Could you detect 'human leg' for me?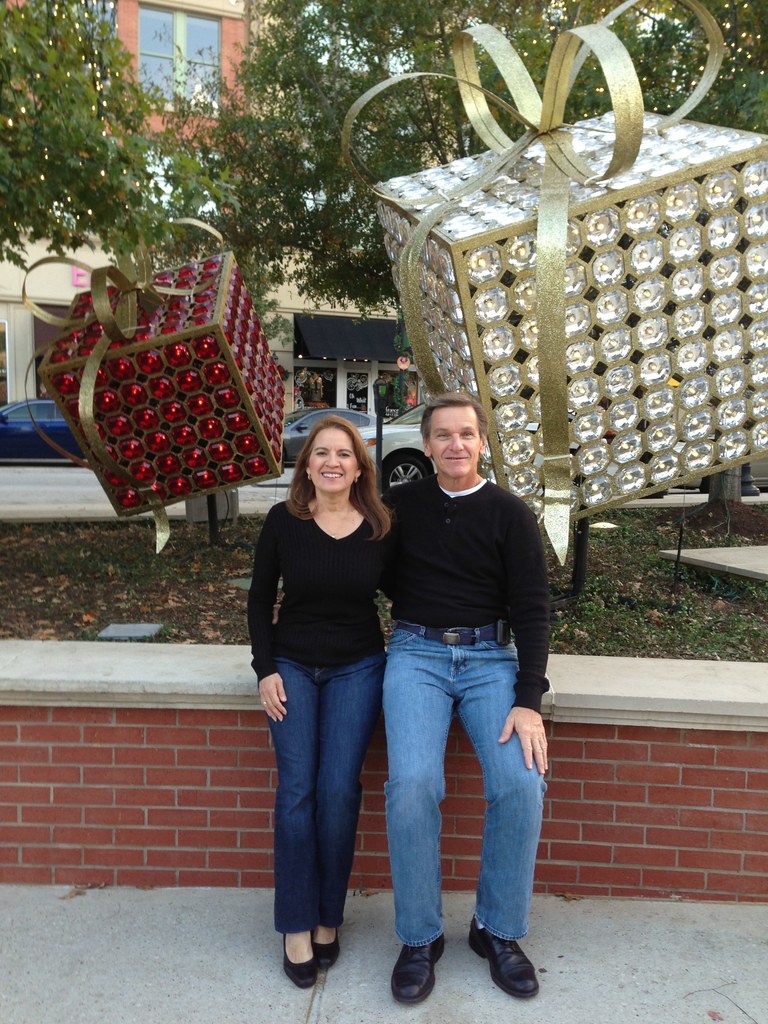
Detection result: {"left": 276, "top": 657, "right": 320, "bottom": 977}.
